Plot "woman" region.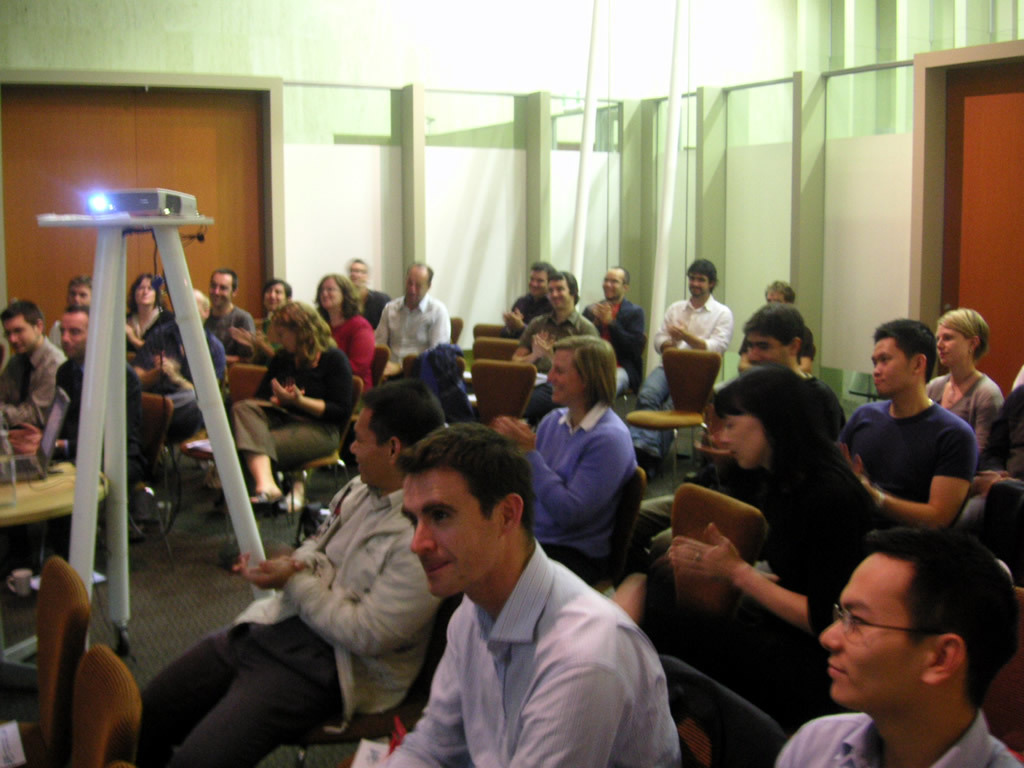
Plotted at 127:269:173:345.
